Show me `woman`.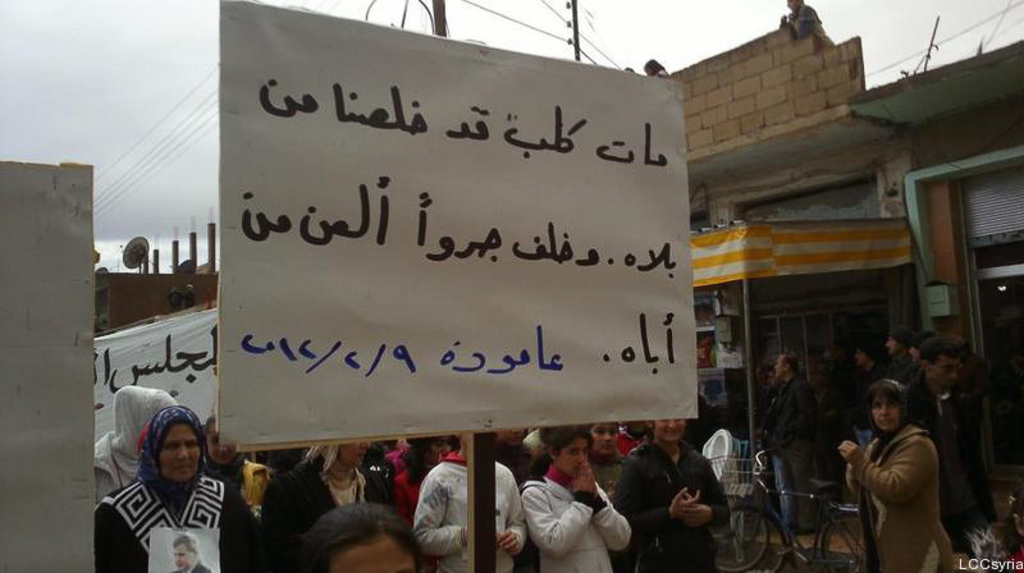
`woman` is here: [842,345,945,572].
